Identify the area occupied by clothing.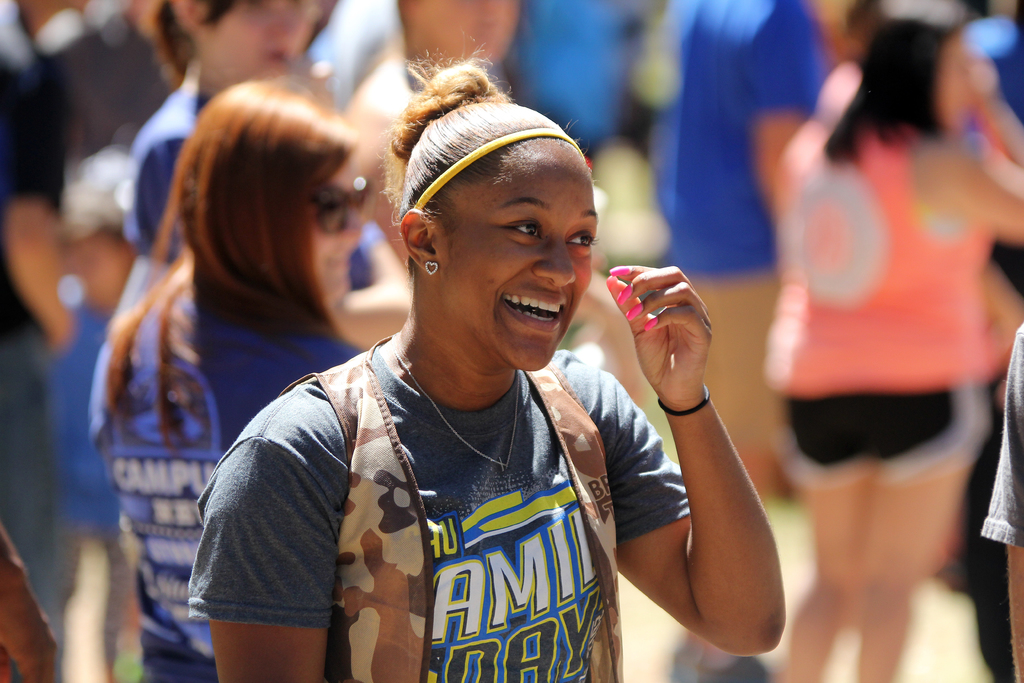
Area: rect(123, 85, 385, 283).
